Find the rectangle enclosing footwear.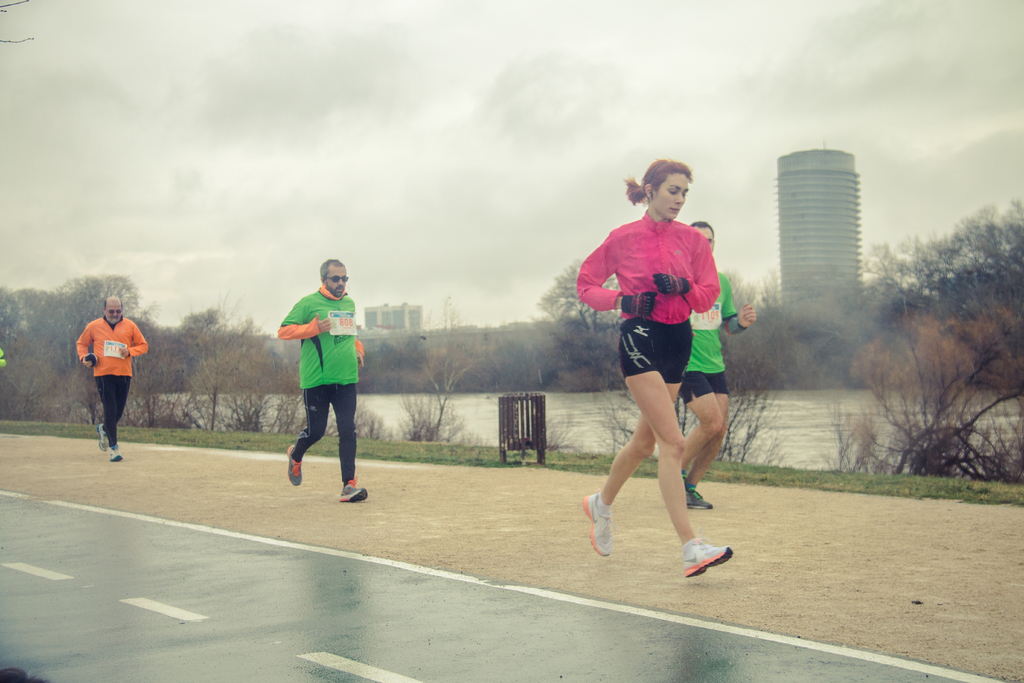
x1=287 y1=445 x2=300 y2=488.
